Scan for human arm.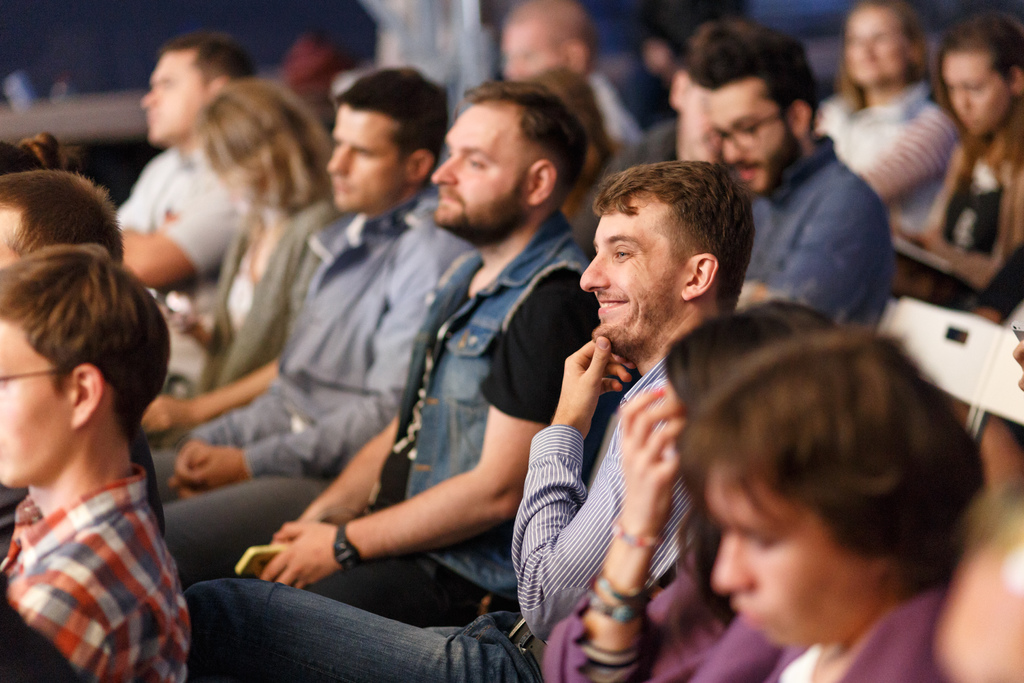
Scan result: (742,164,878,324).
